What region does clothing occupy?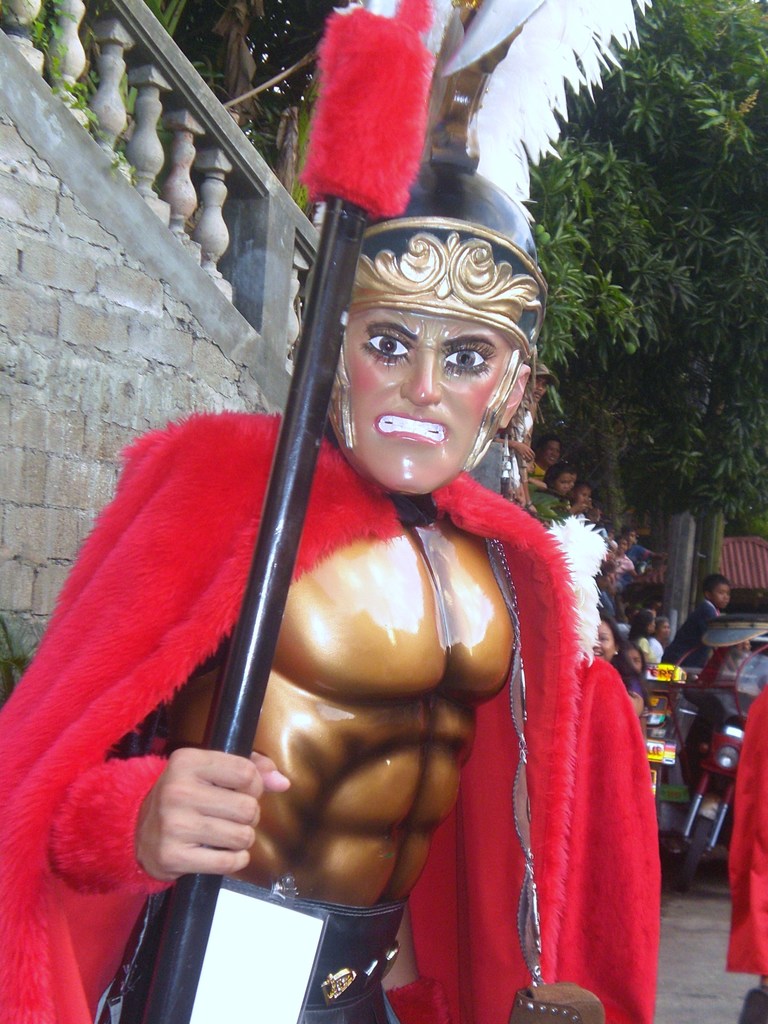
rect(723, 679, 767, 1022).
